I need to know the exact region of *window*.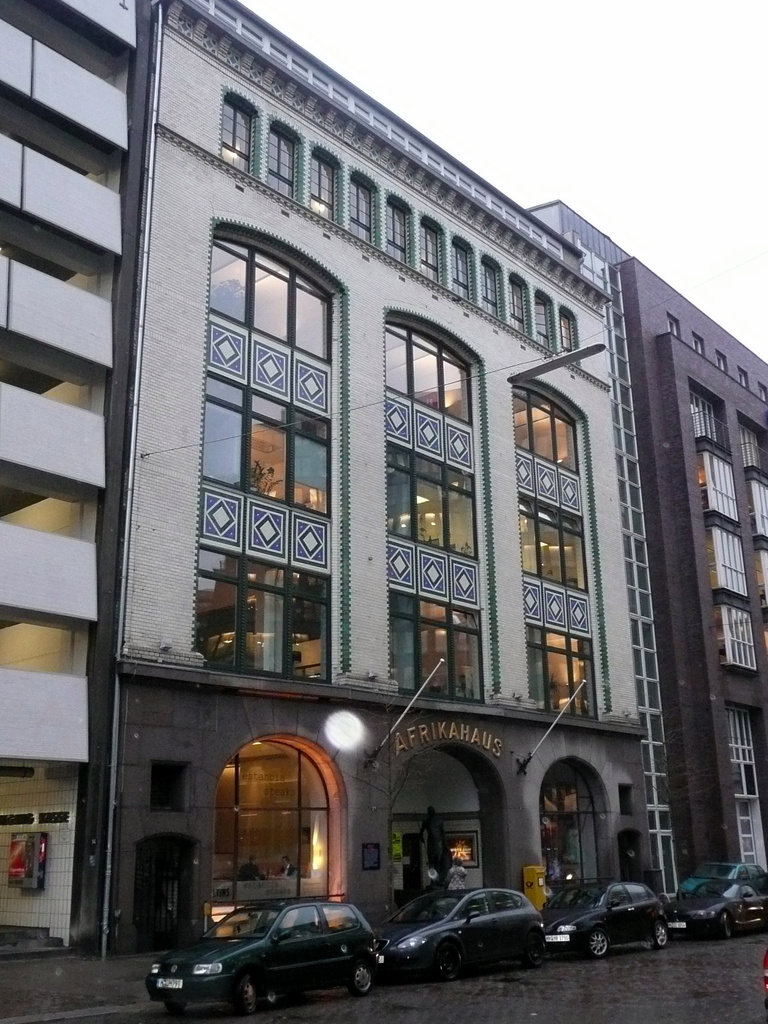
Region: <bbox>561, 308, 577, 364</bbox>.
